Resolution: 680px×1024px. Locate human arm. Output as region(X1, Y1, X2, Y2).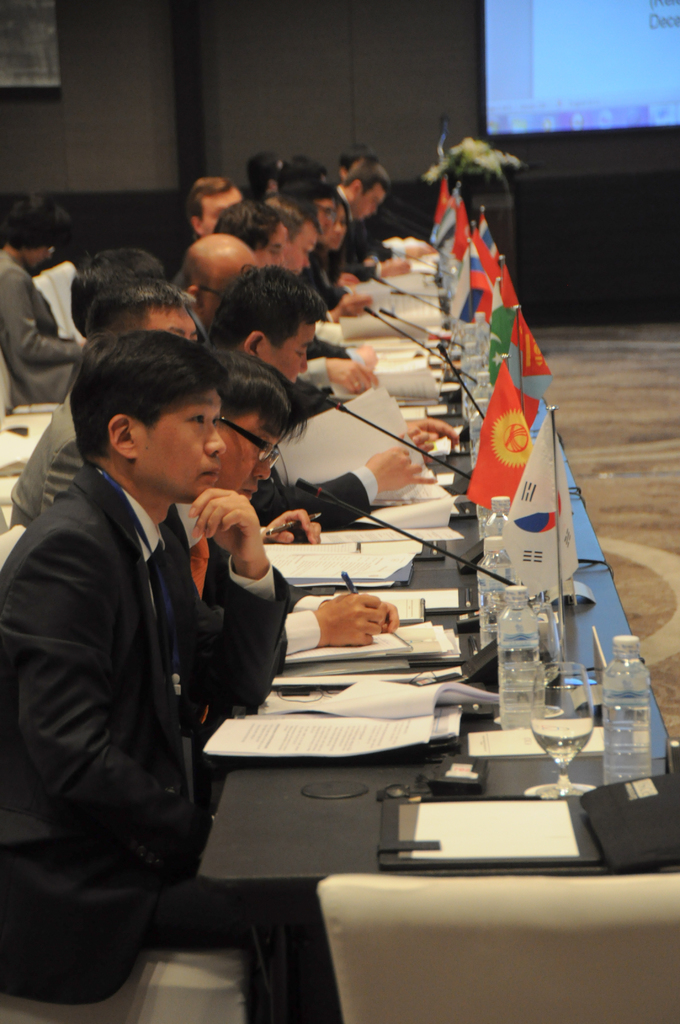
region(186, 490, 294, 699).
